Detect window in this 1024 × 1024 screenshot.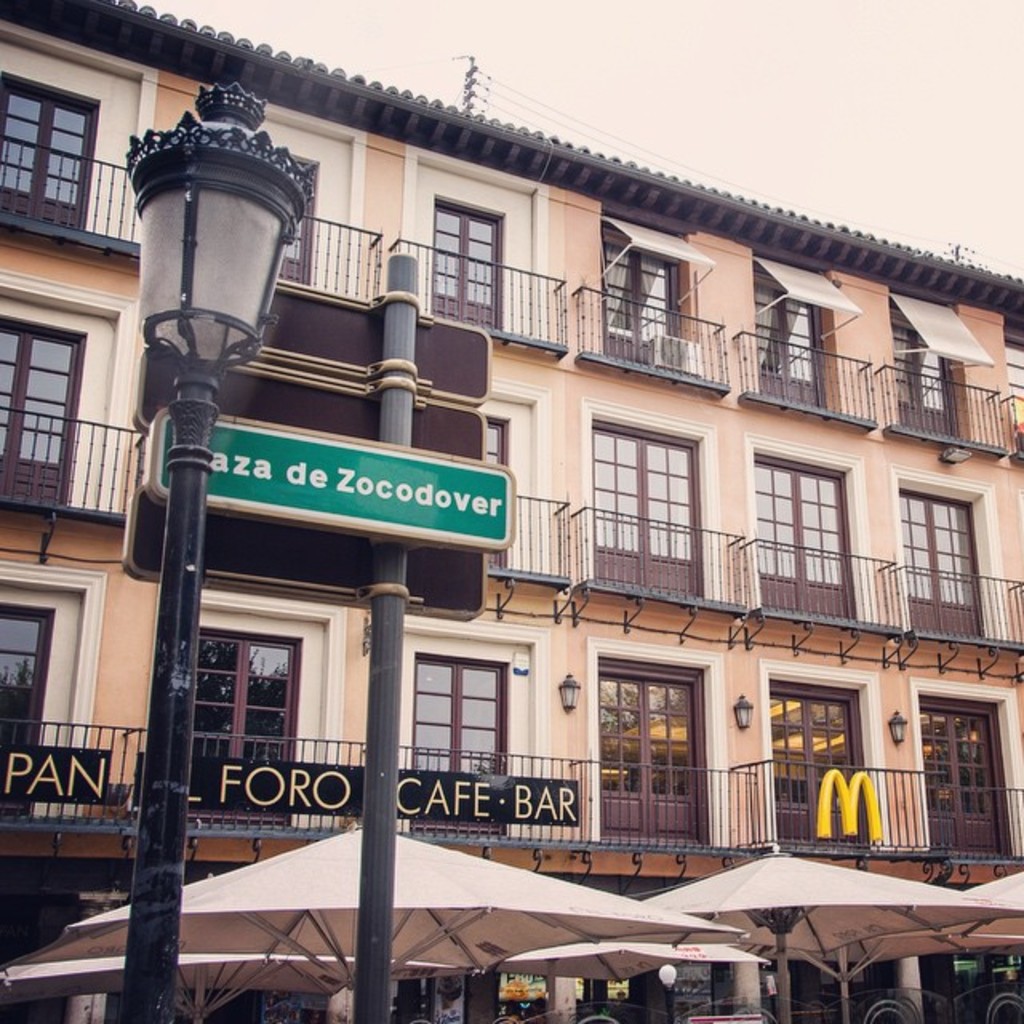
Detection: box=[598, 232, 683, 360].
